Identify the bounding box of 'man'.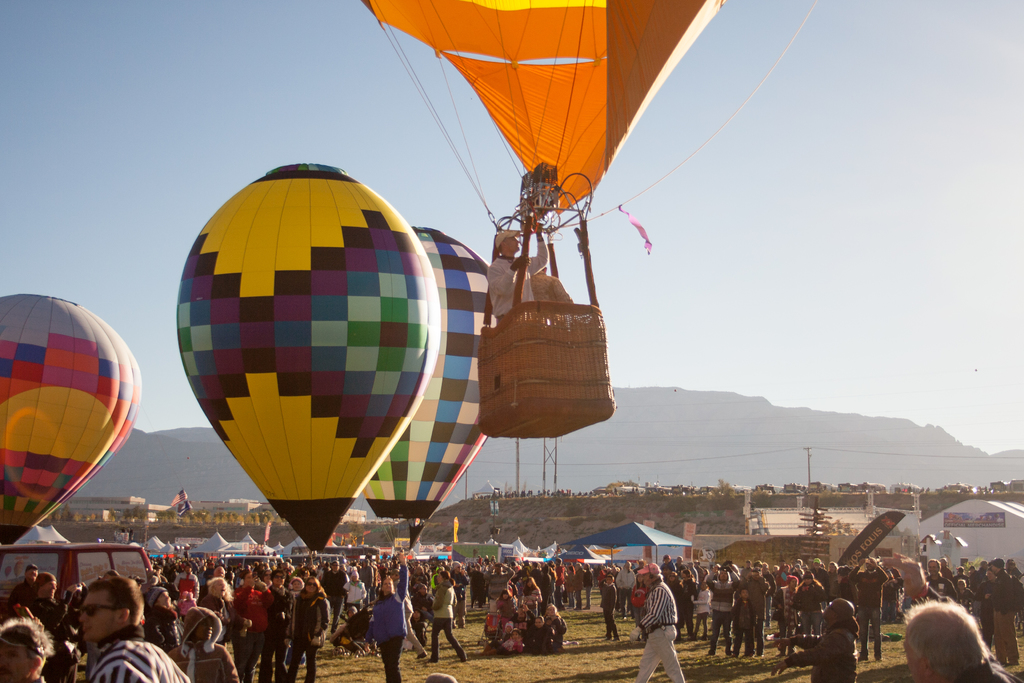
box(791, 566, 806, 584).
